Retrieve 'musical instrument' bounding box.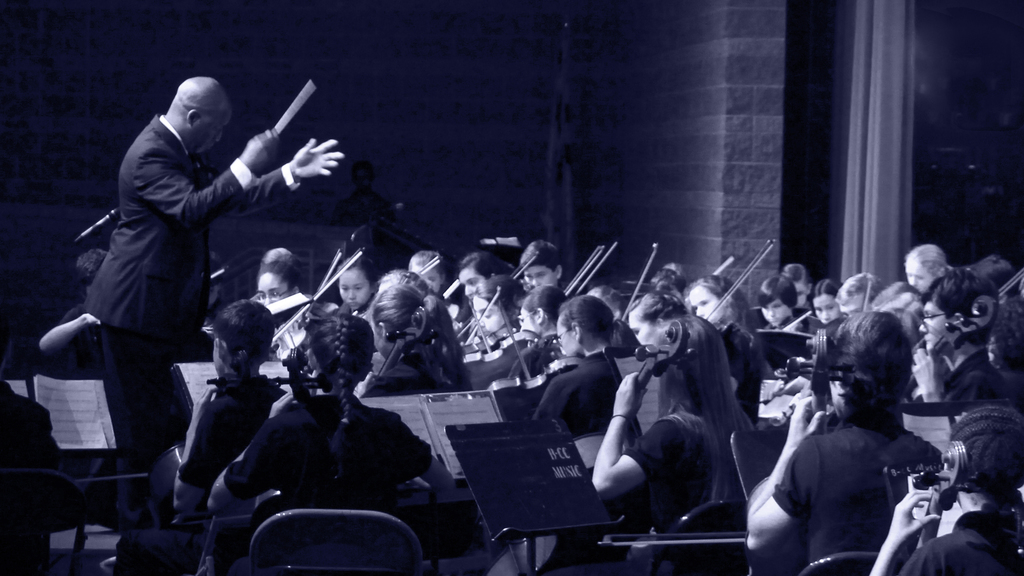
Bounding box: {"x1": 269, "y1": 355, "x2": 330, "y2": 418}.
